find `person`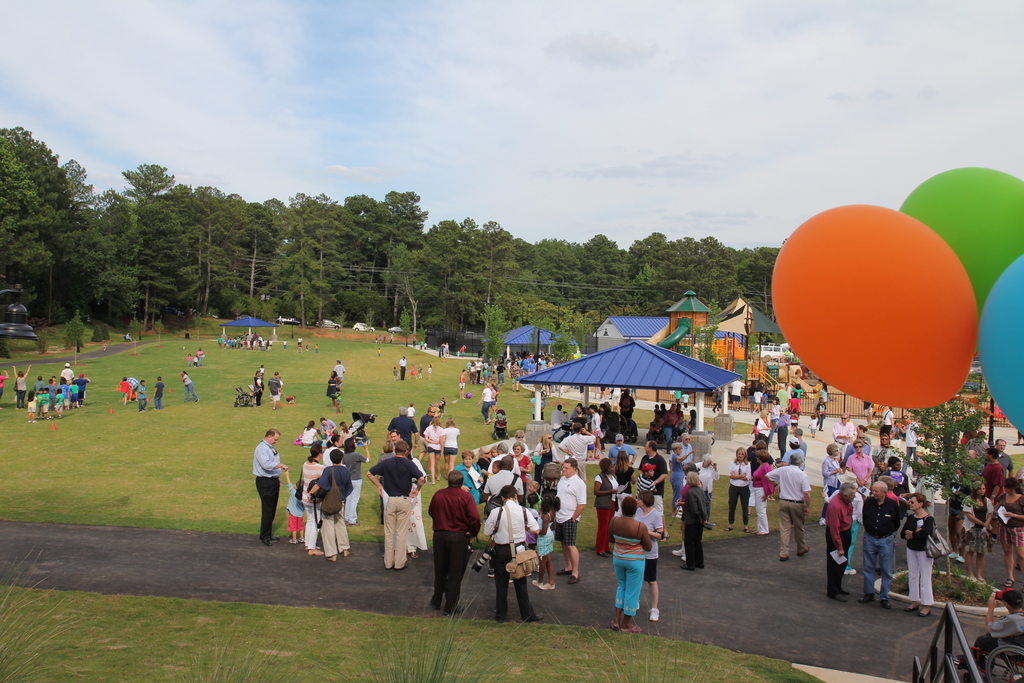
<box>460,345,468,356</box>
